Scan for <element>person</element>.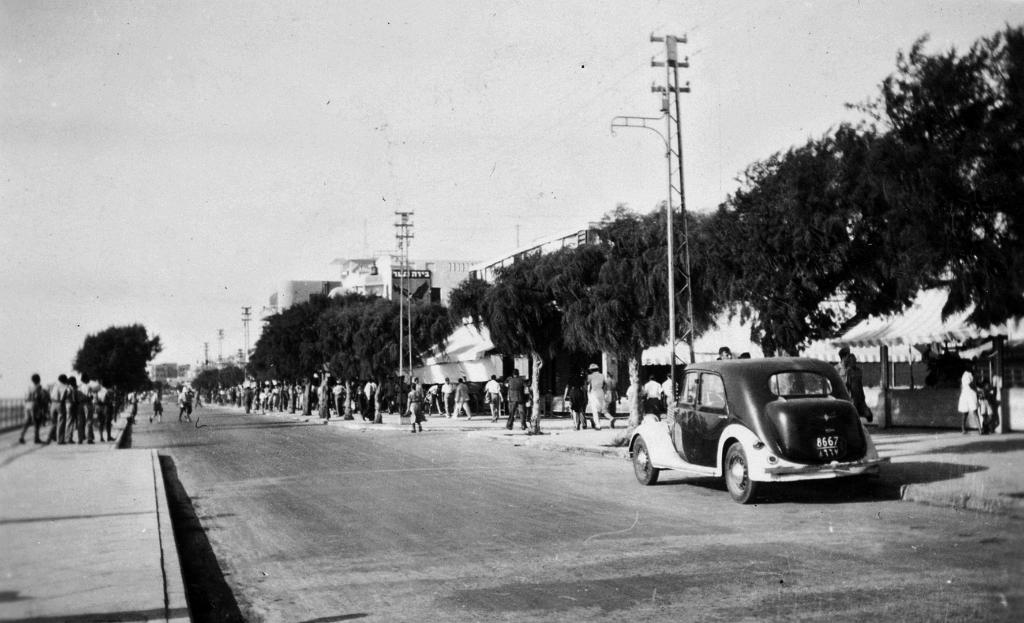
Scan result: (left=16, top=373, right=42, bottom=441).
